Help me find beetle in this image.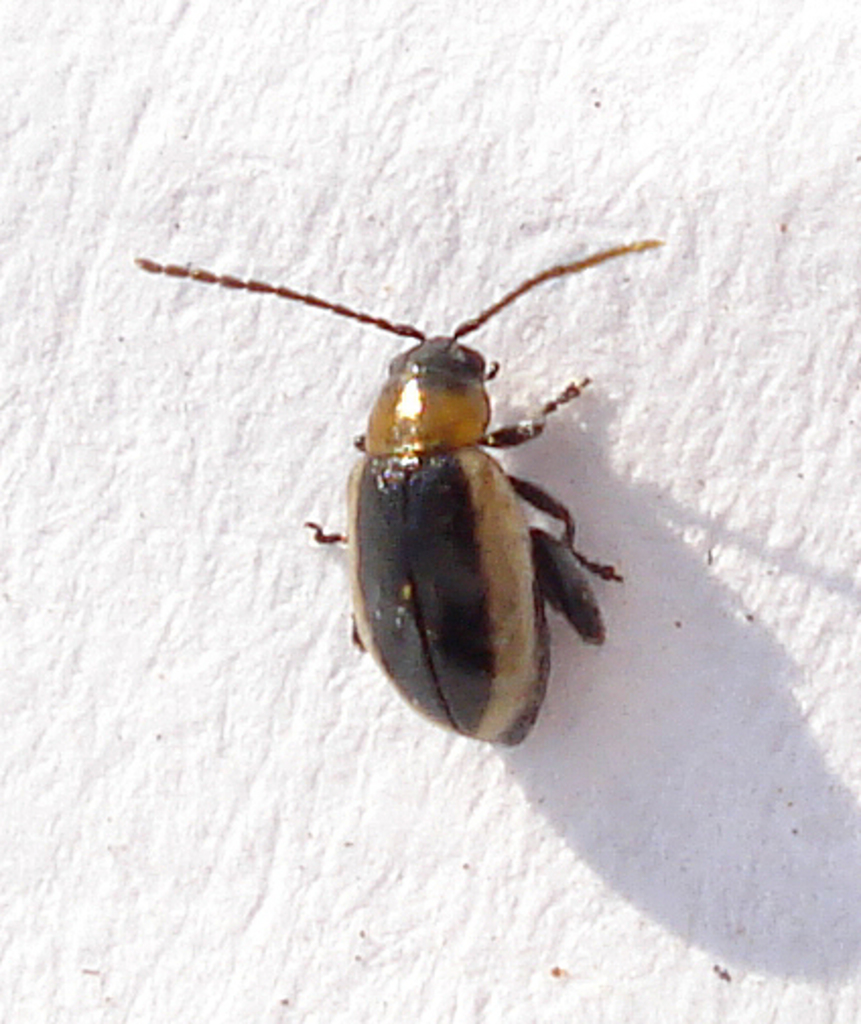
Found it: BBox(142, 240, 674, 721).
